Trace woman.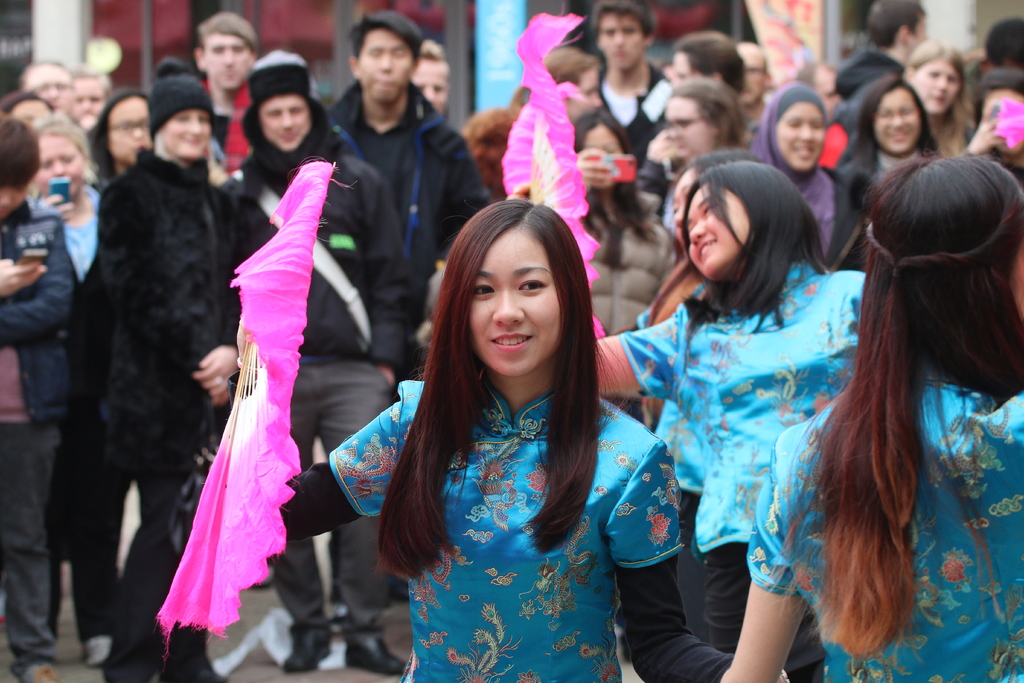
Traced to region(98, 50, 258, 682).
